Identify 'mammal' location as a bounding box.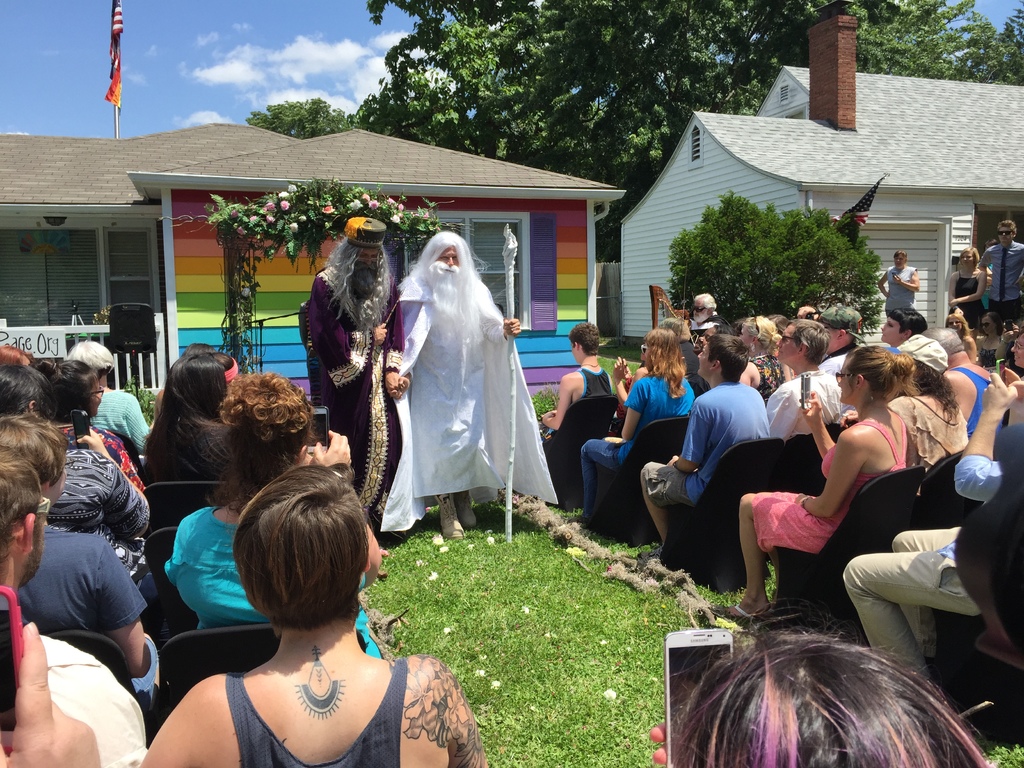
select_region(308, 214, 404, 540).
